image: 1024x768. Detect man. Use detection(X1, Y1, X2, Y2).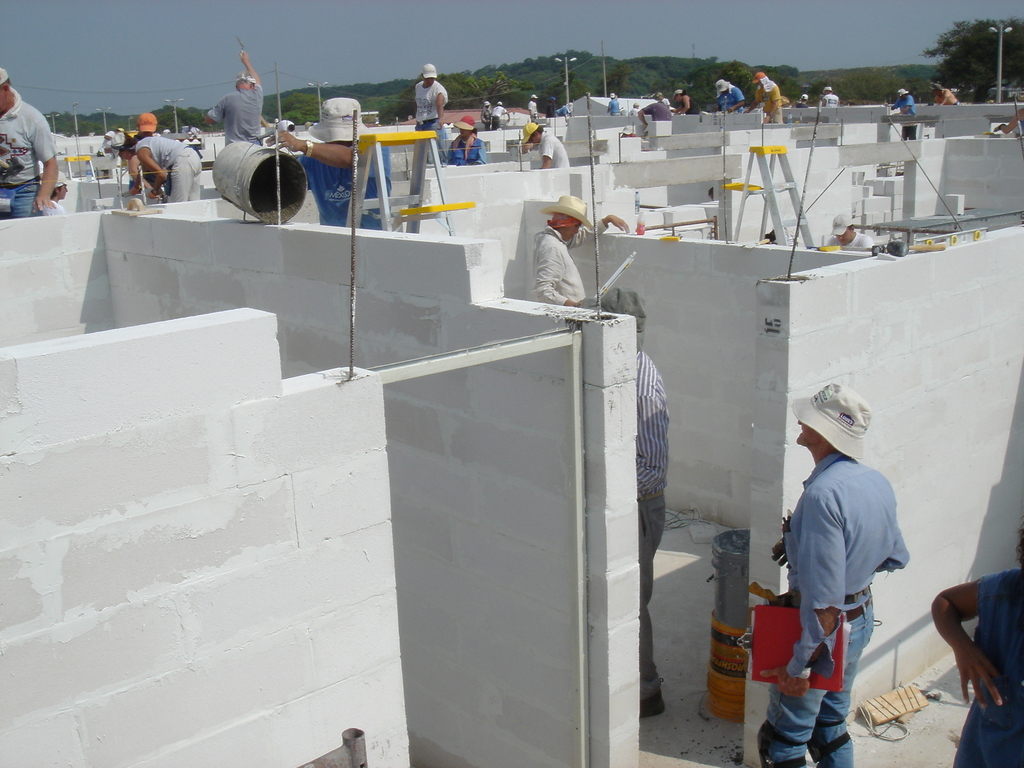
detection(536, 189, 632, 312).
